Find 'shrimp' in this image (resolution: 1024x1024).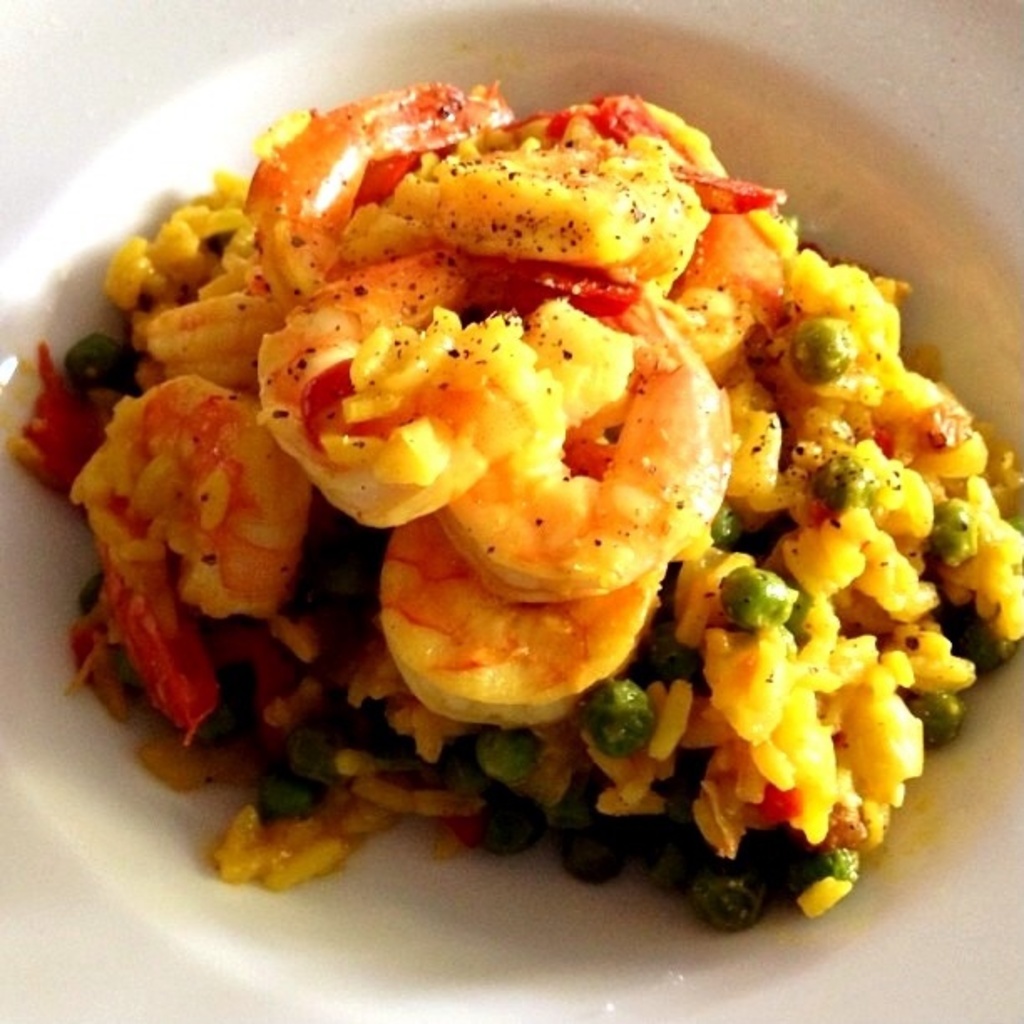
261,248,632,529.
